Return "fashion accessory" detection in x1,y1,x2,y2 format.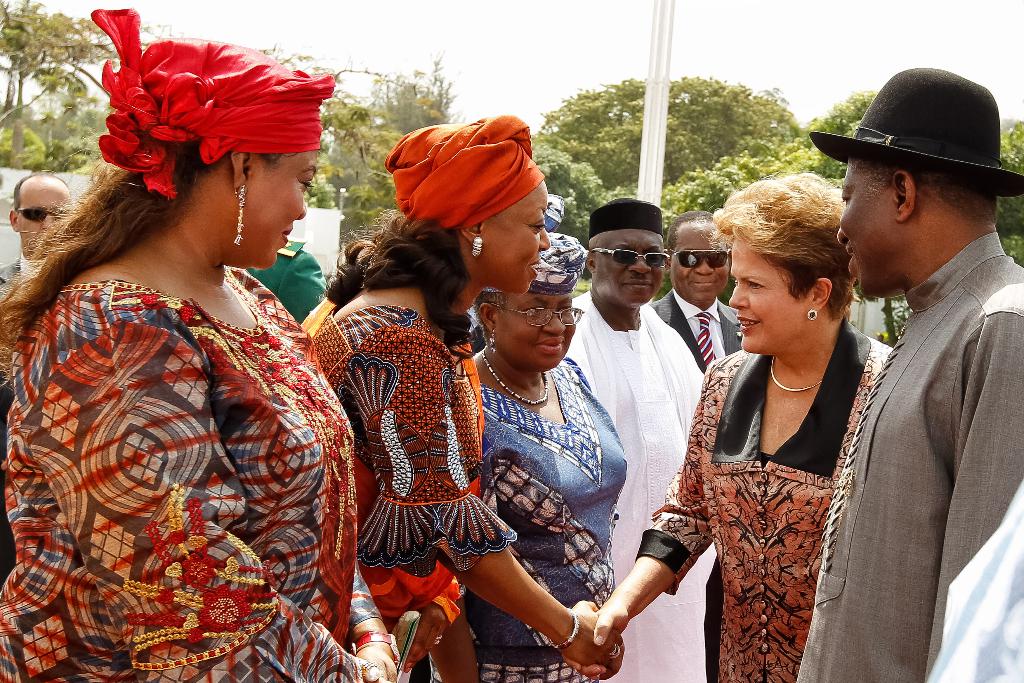
809,63,1023,195.
